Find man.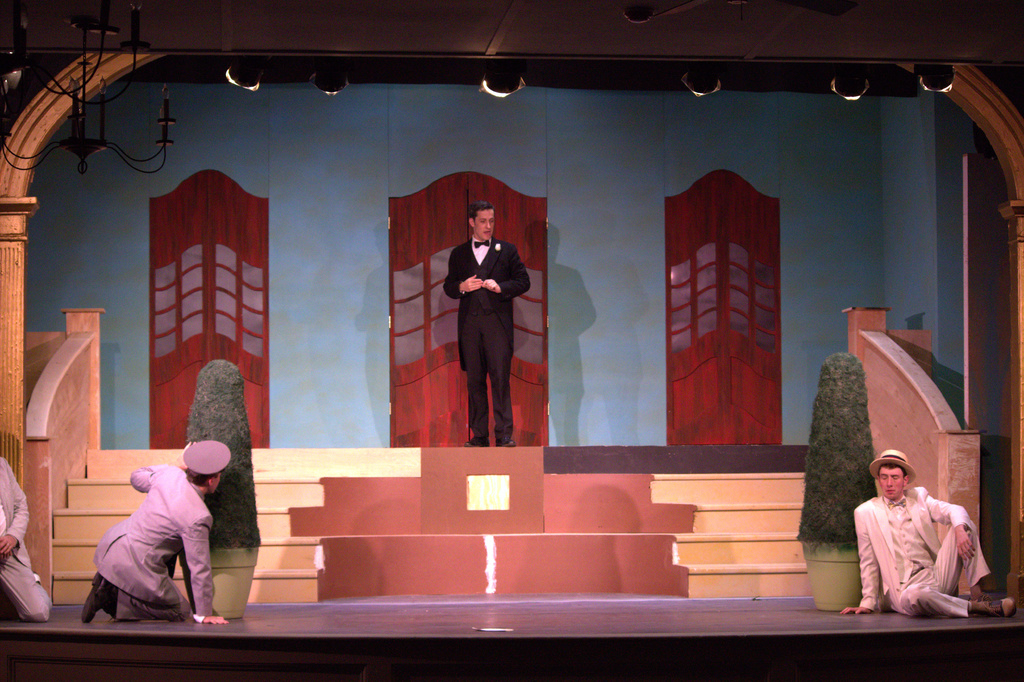
bbox=[77, 437, 233, 624].
